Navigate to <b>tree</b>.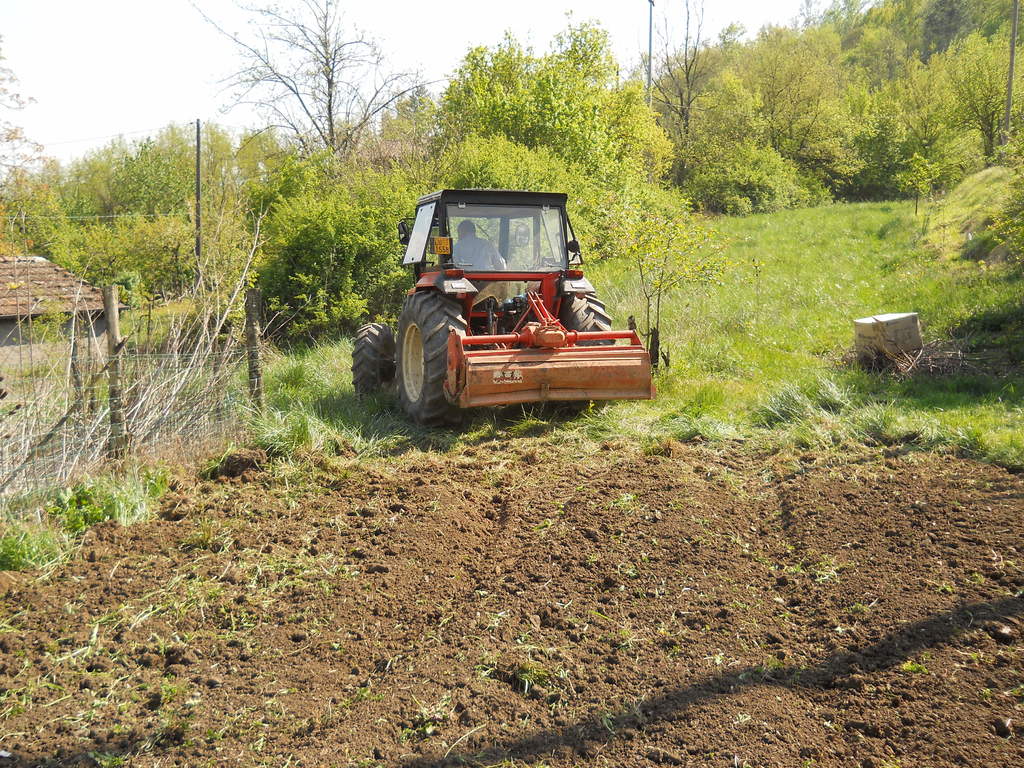
Navigation target: (left=187, top=0, right=456, bottom=181).
